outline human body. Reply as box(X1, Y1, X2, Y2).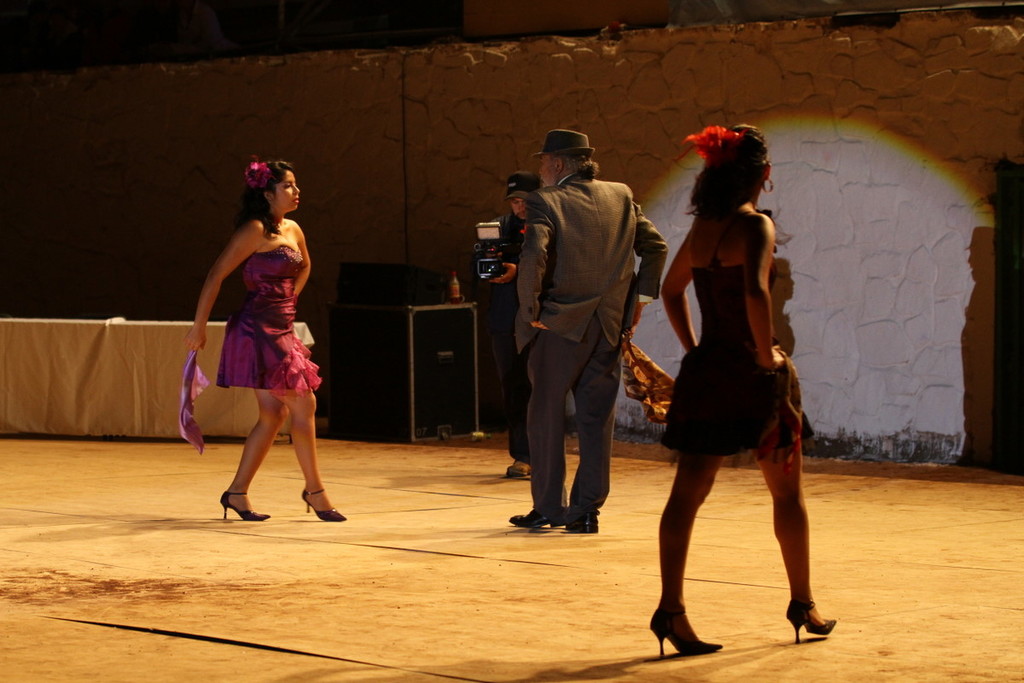
box(485, 165, 556, 482).
